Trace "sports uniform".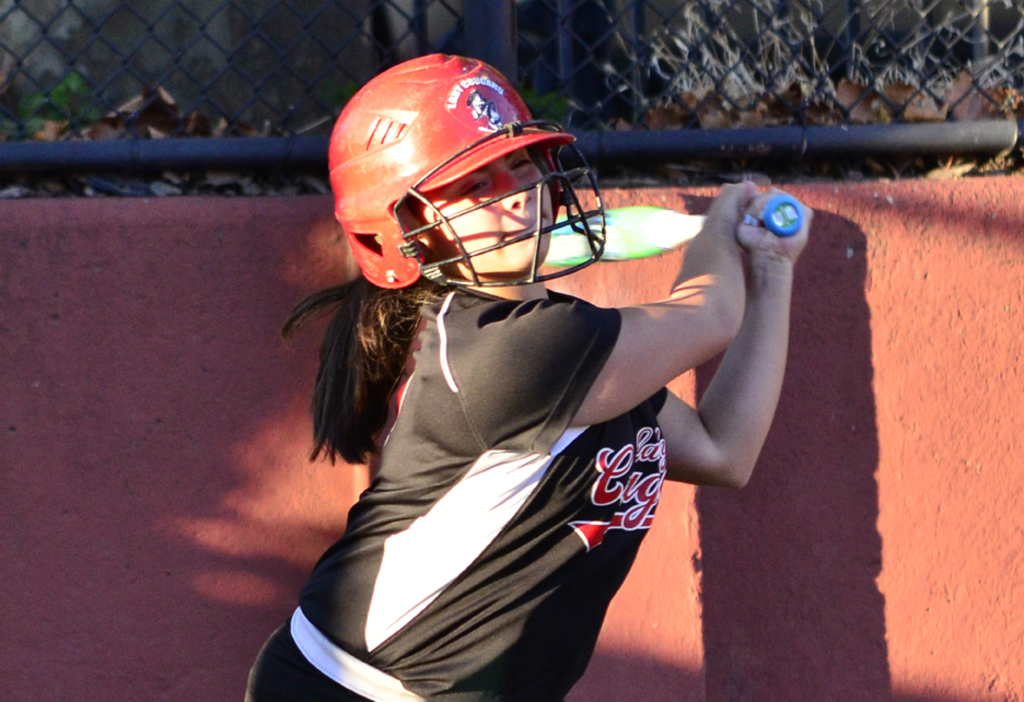
Traced to [245,51,668,701].
